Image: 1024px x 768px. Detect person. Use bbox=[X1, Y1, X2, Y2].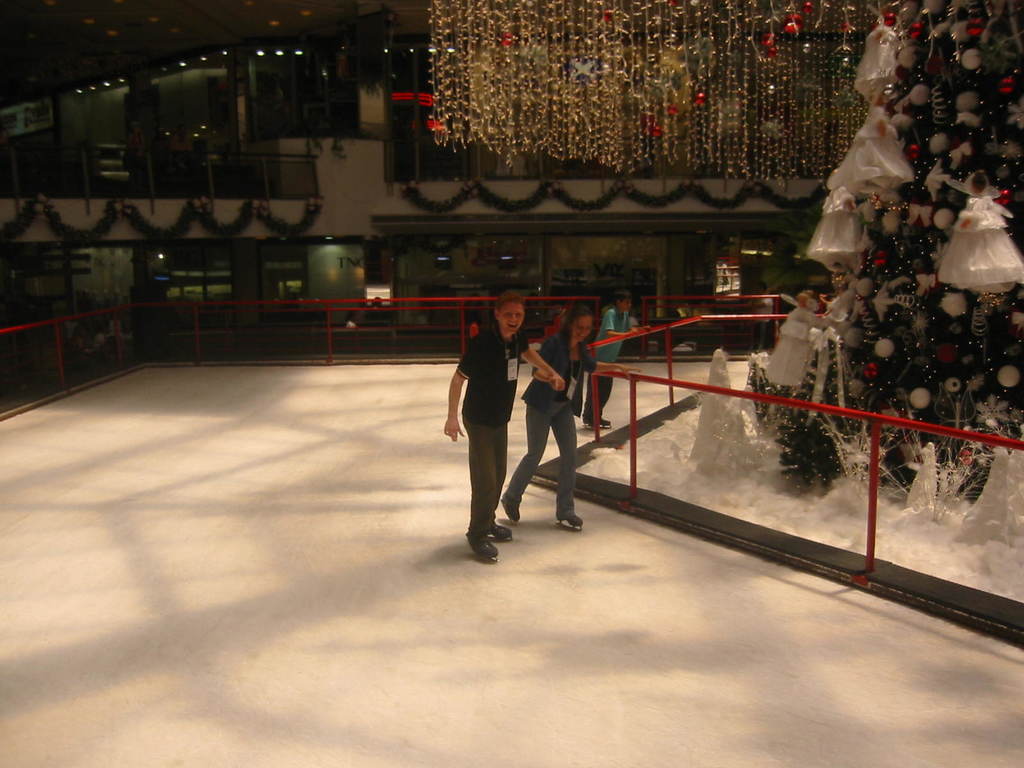
bbox=[576, 287, 637, 425].
